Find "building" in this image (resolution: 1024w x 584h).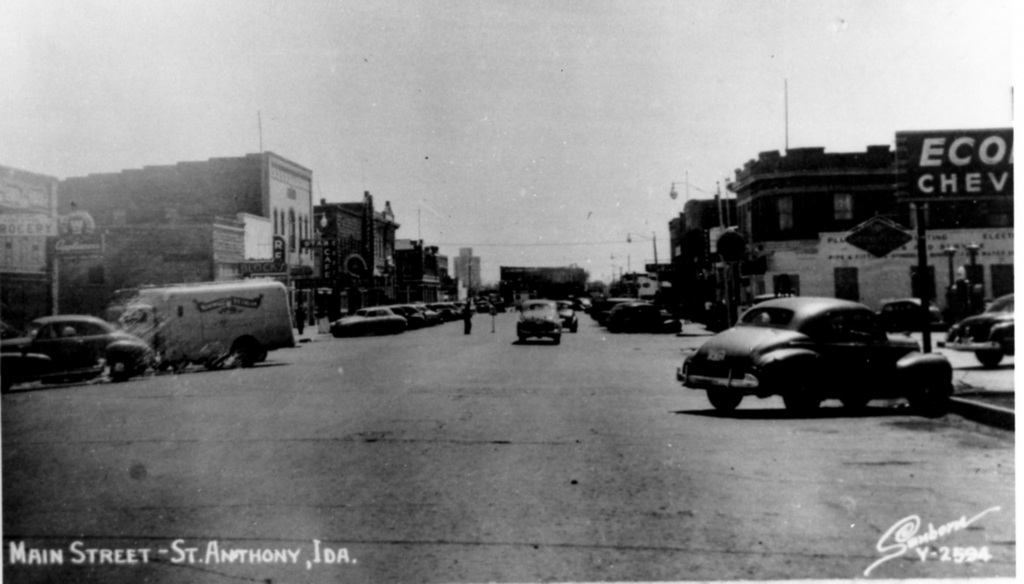
[x1=0, y1=151, x2=485, y2=281].
